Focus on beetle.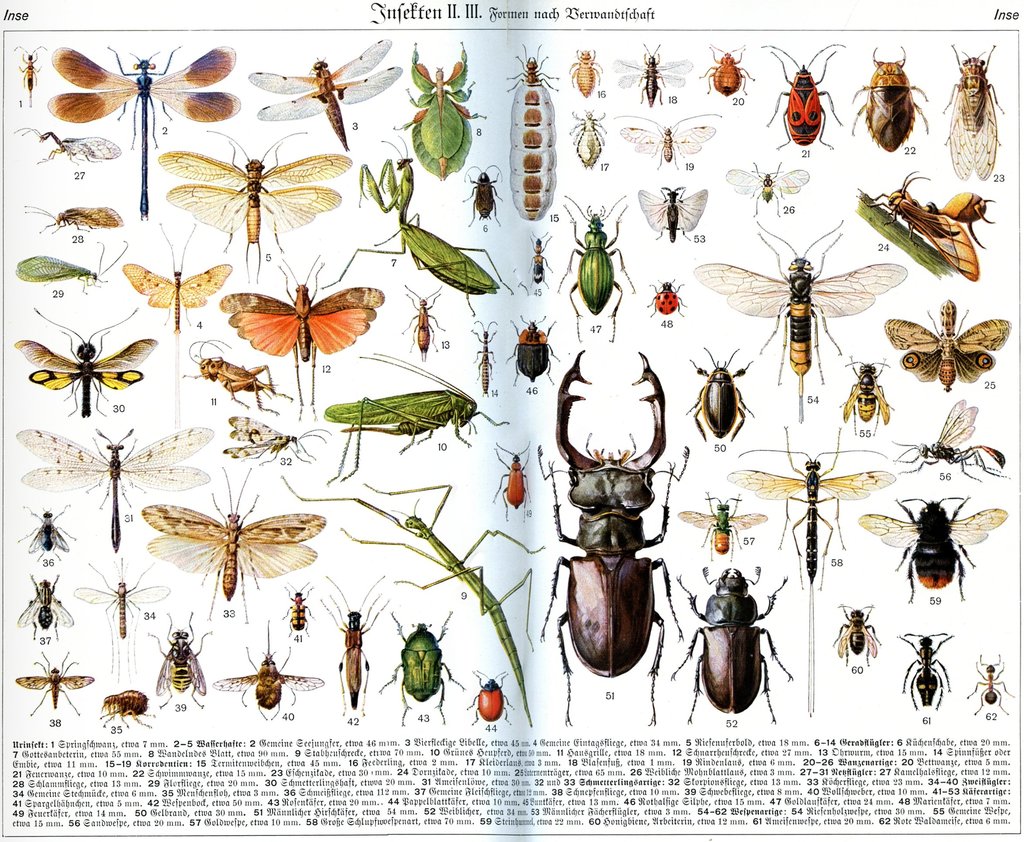
Focused at 124,223,238,334.
